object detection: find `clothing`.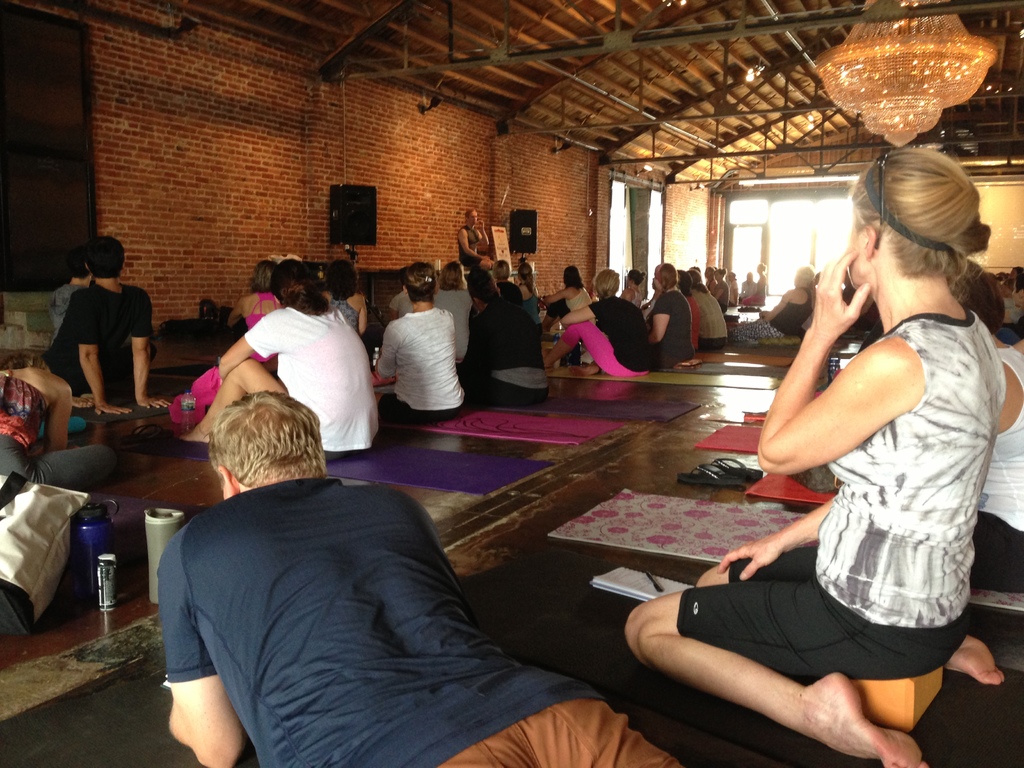
box(367, 277, 453, 426).
